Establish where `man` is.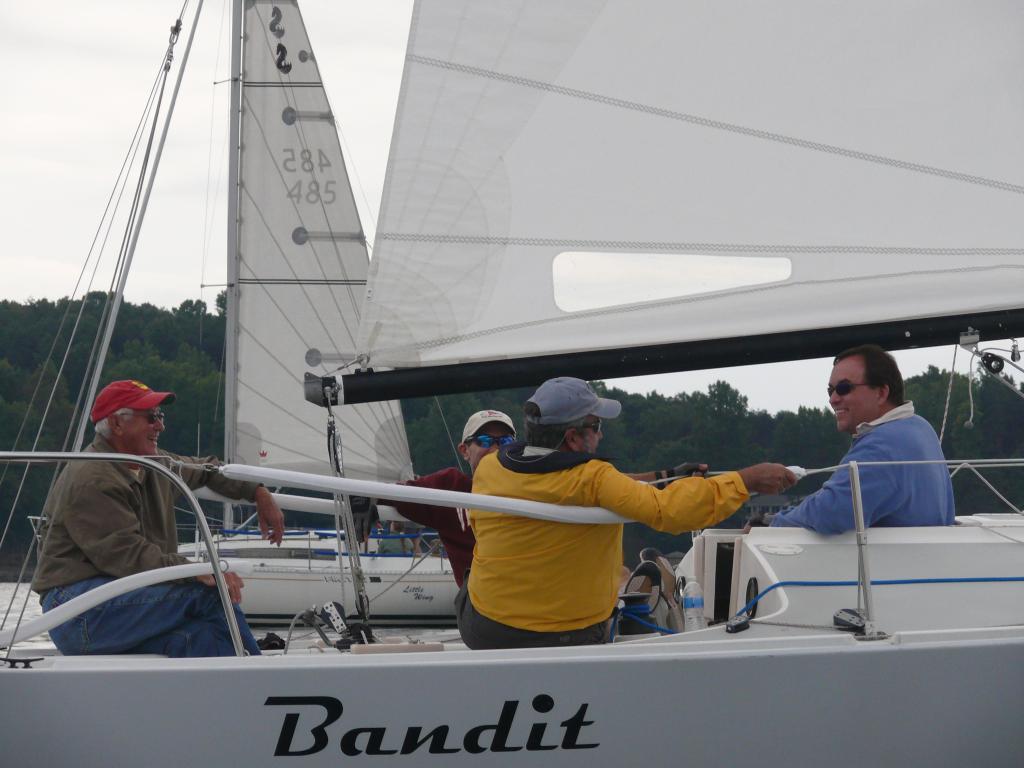
Established at [342, 406, 680, 634].
